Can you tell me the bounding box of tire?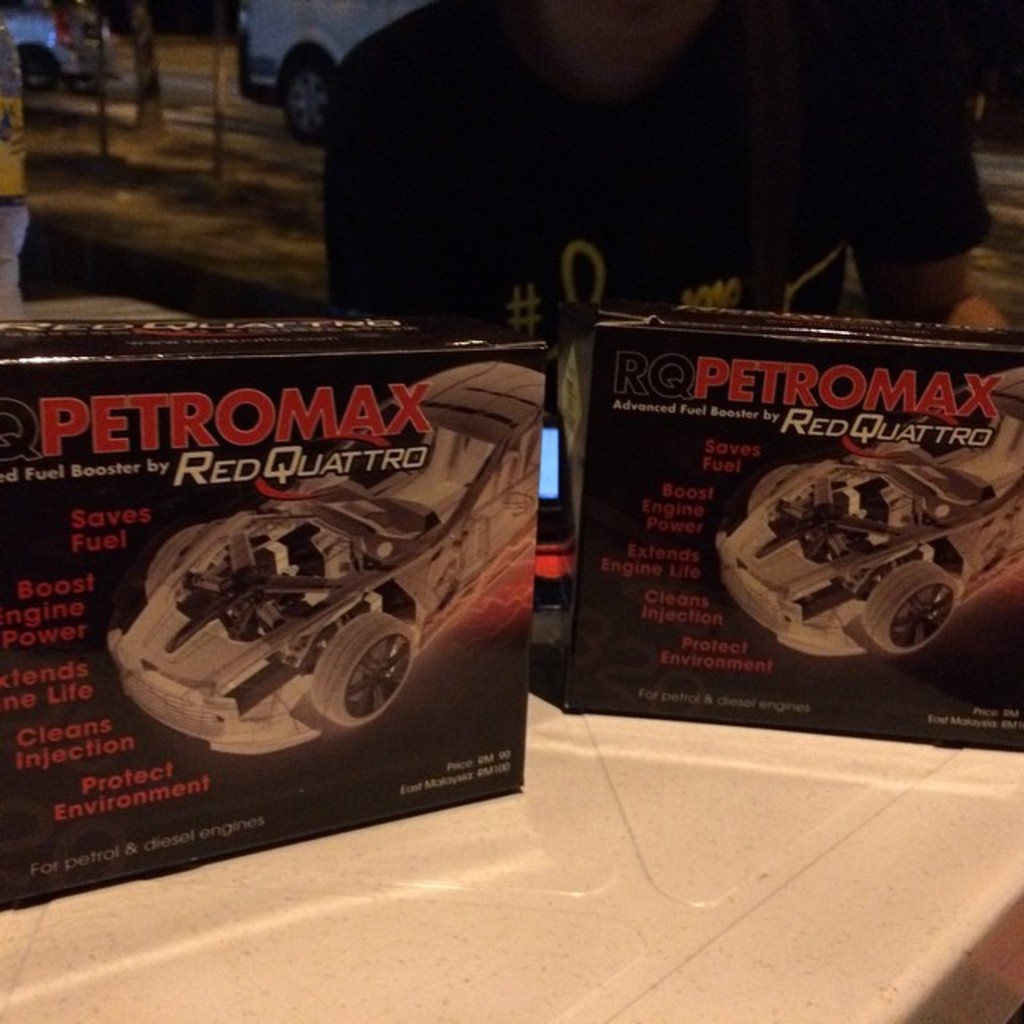
bbox=(314, 606, 418, 731).
